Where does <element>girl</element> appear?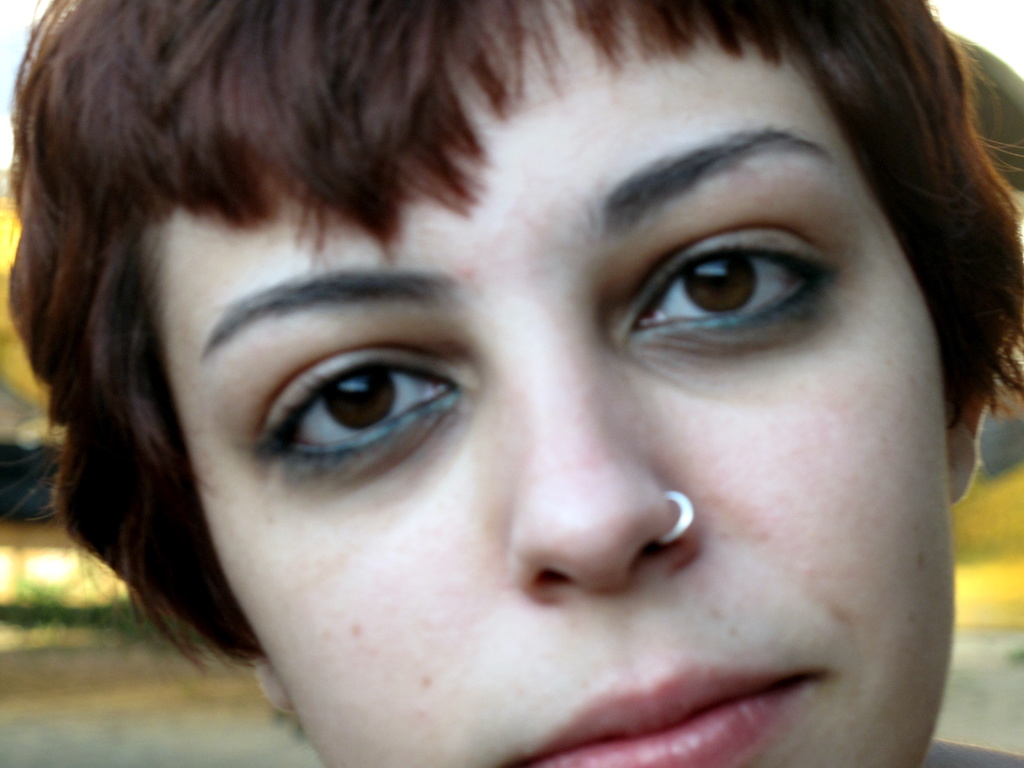
Appears at bbox=[0, 1, 1023, 767].
